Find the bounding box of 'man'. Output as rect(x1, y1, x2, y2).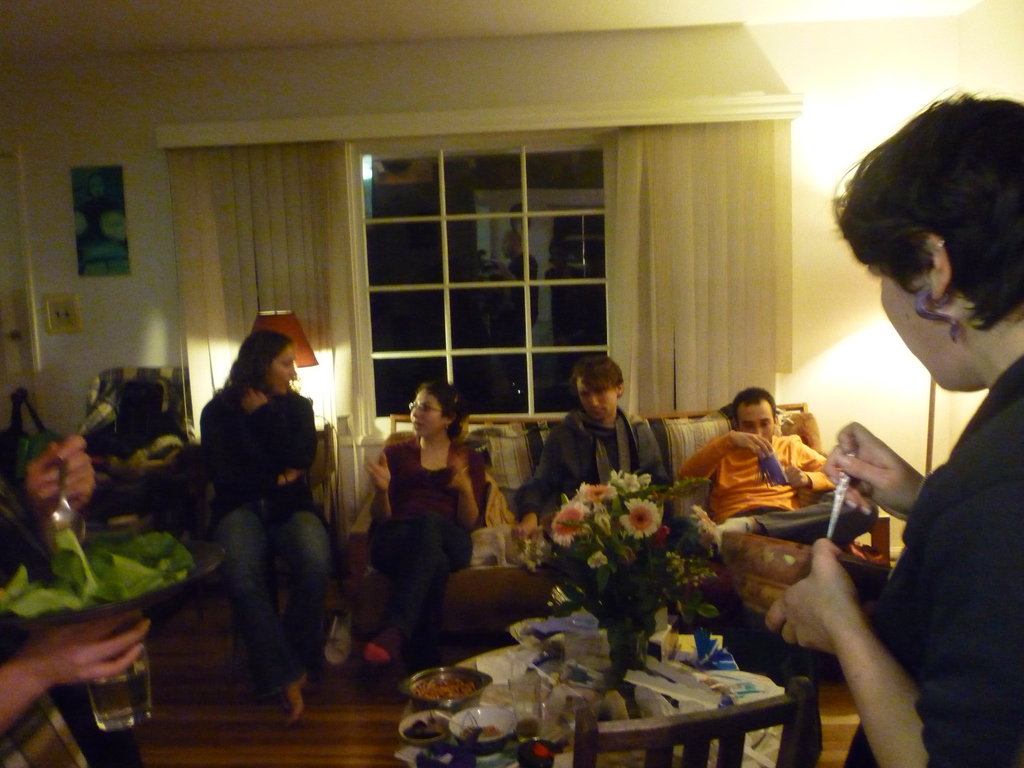
rect(192, 332, 333, 724).
